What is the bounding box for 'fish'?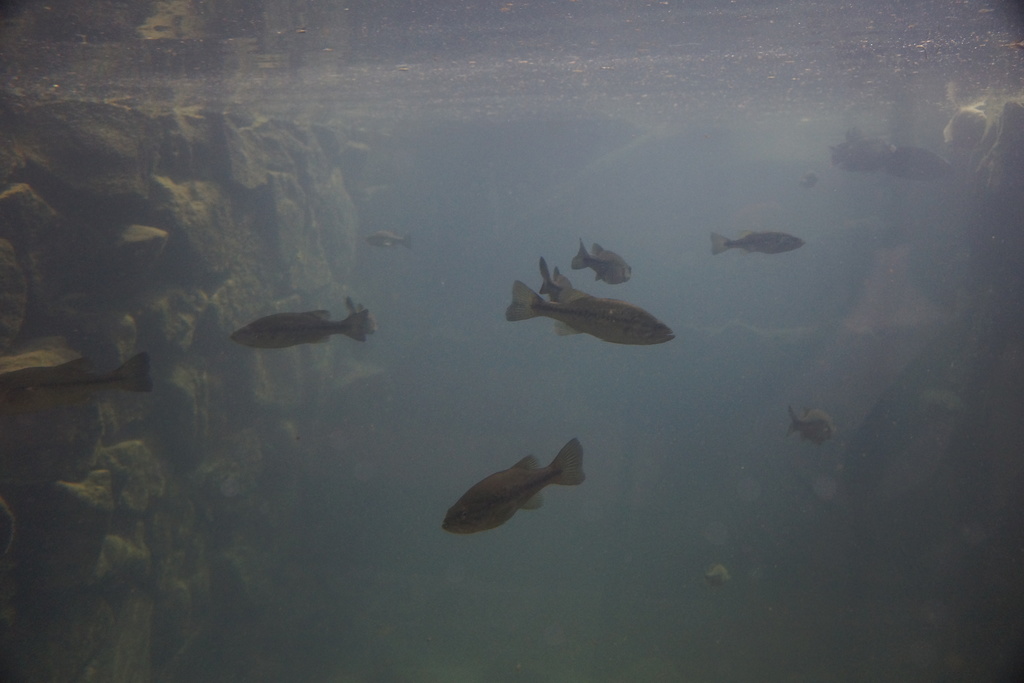
1, 353, 155, 413.
